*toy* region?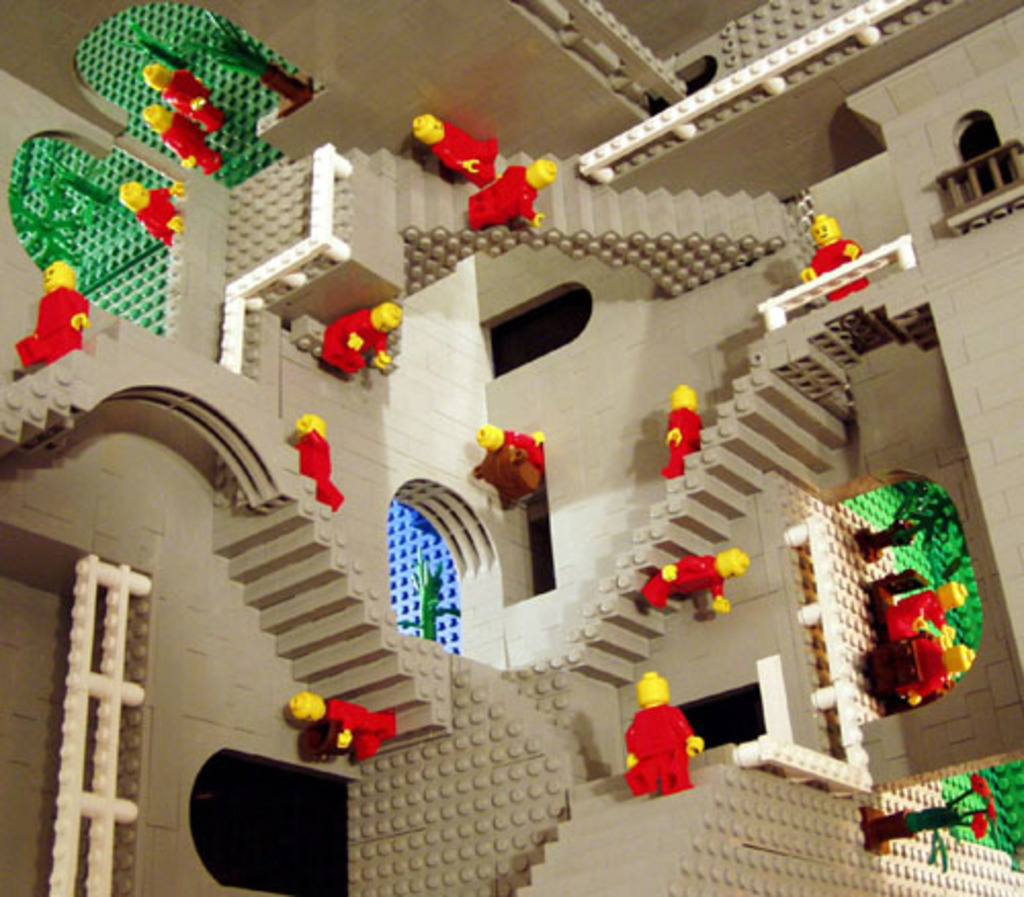
l=295, t=414, r=344, b=514
